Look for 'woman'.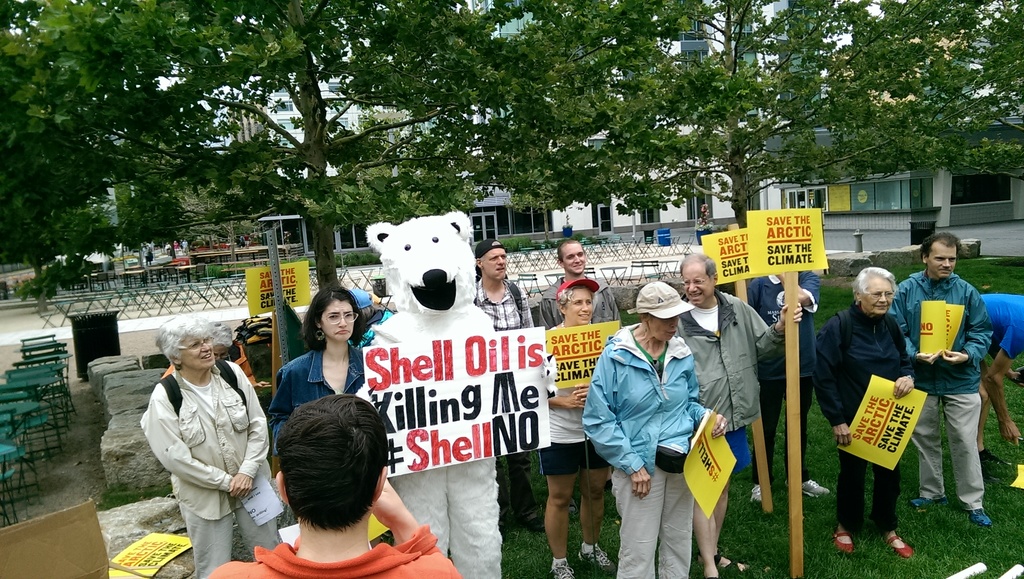
Found: bbox(548, 269, 615, 578).
